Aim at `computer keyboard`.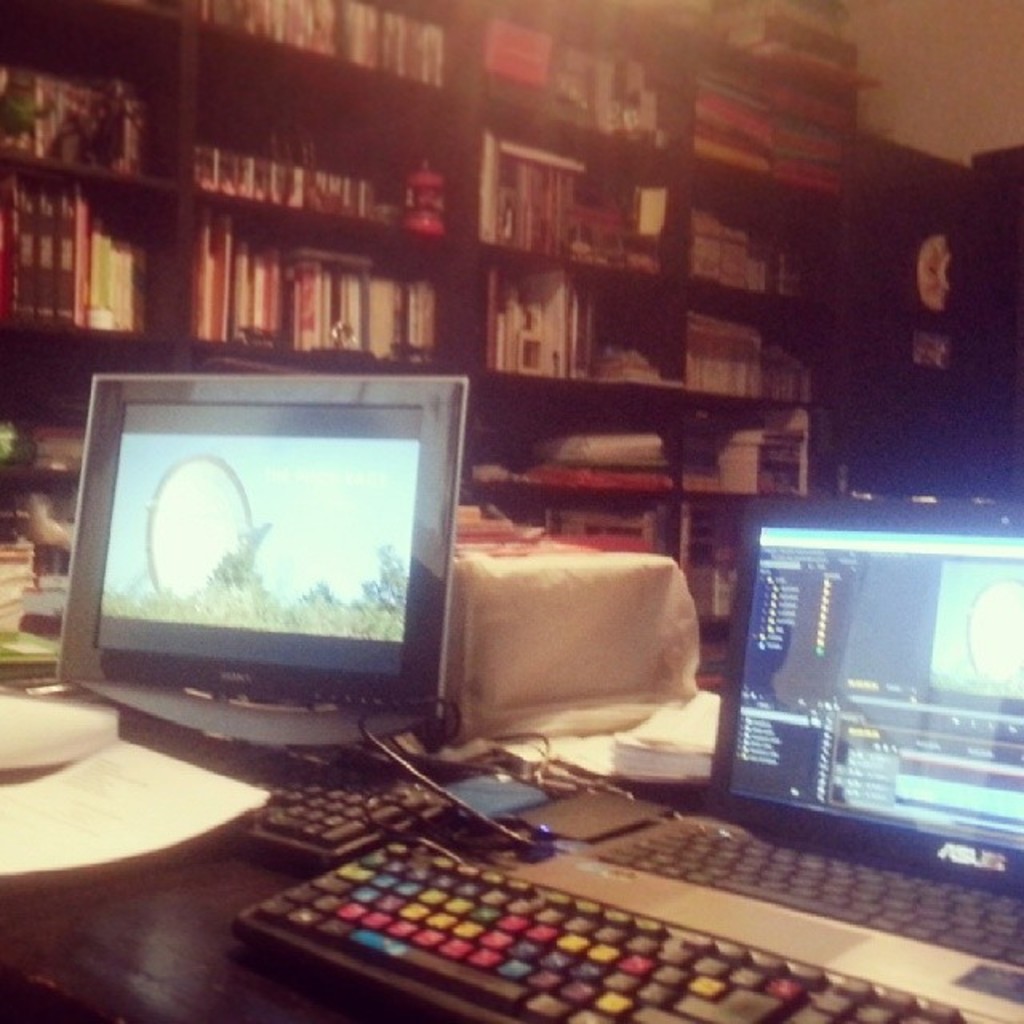
Aimed at <box>598,822,1022,963</box>.
